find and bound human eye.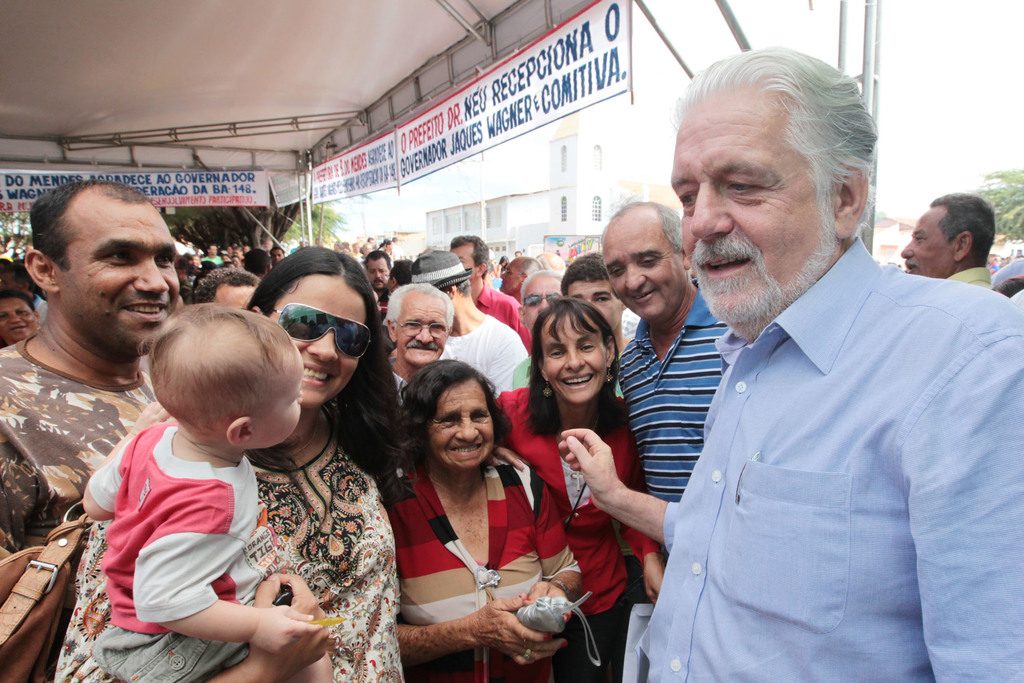
Bound: 428/321/442/332.
